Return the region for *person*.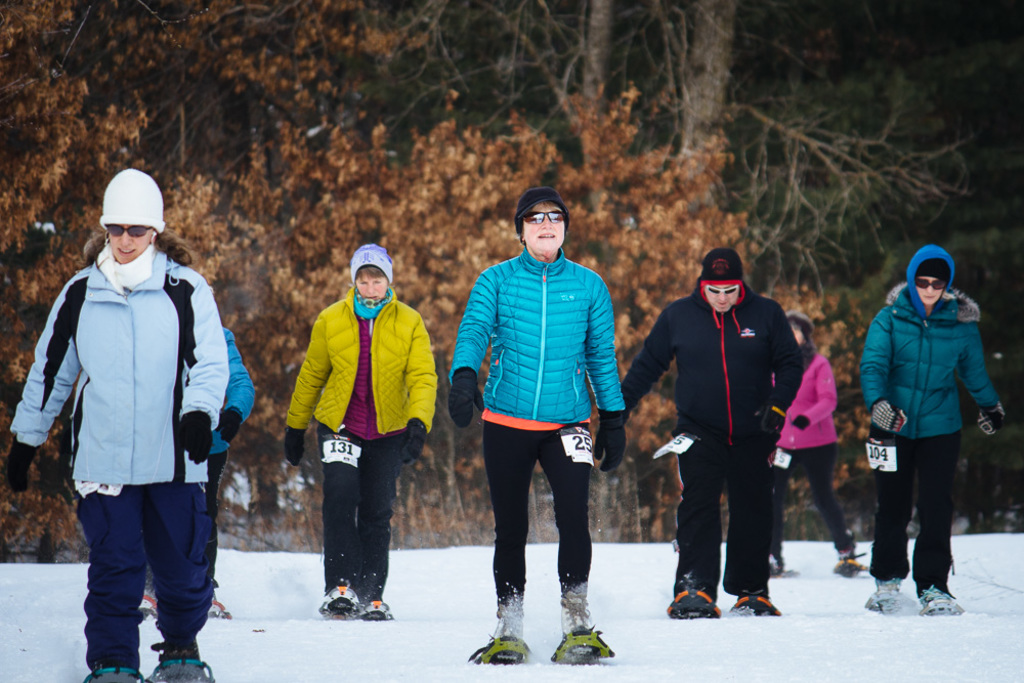
<bbox>868, 211, 1000, 613</bbox>.
